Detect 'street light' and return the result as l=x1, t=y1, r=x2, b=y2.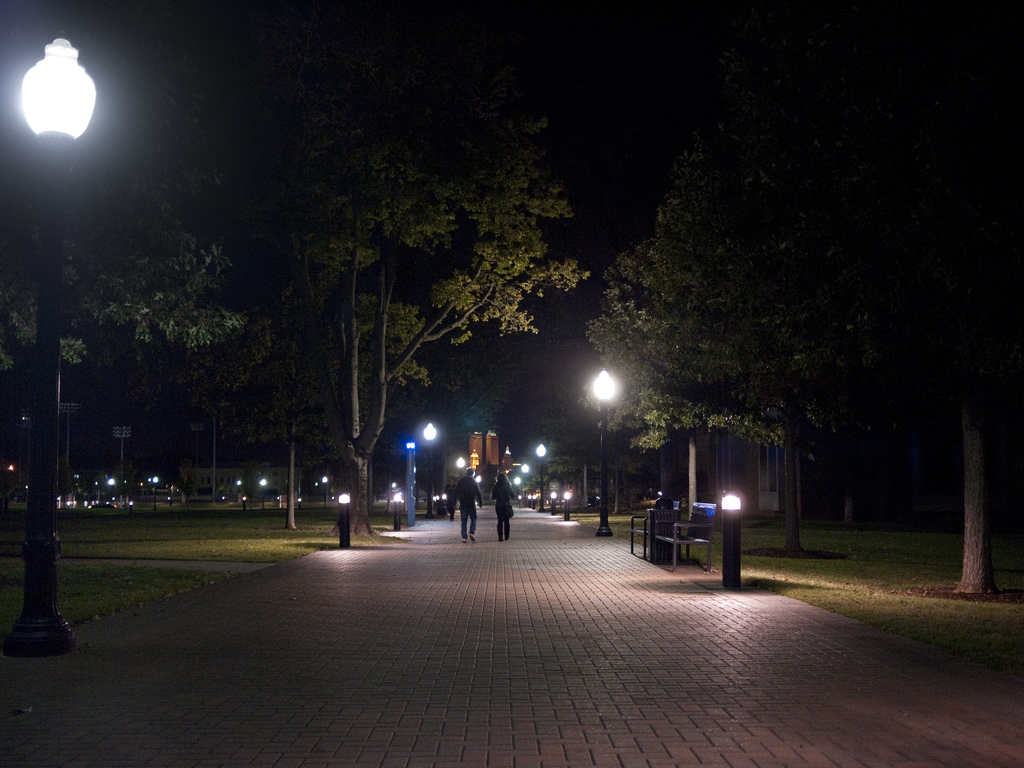
l=510, t=476, r=522, b=507.
